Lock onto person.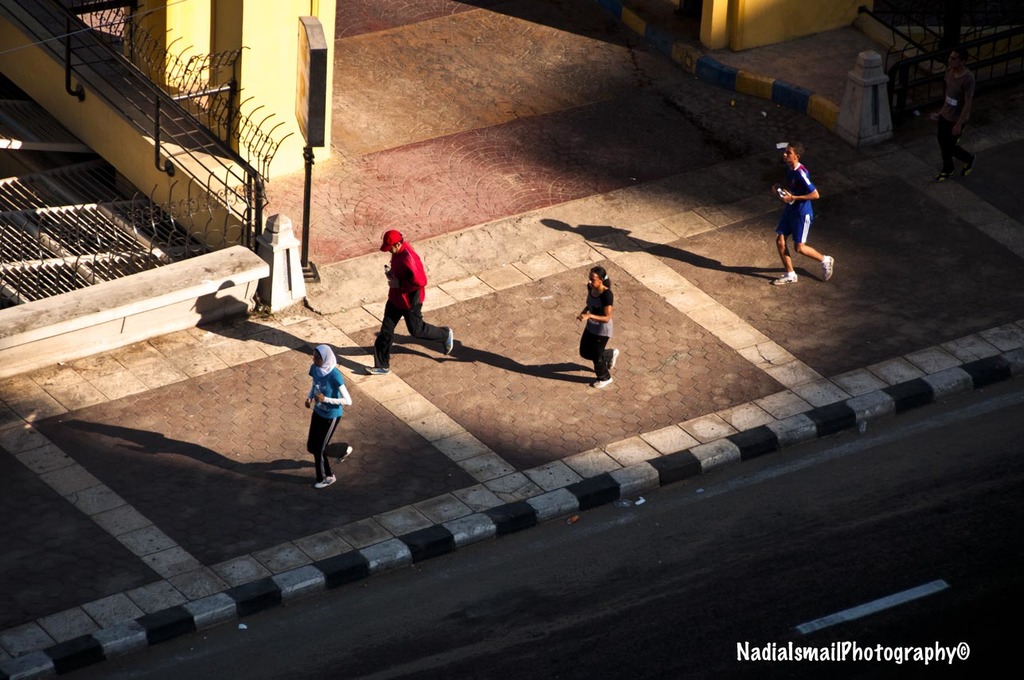
Locked: region(292, 330, 353, 499).
